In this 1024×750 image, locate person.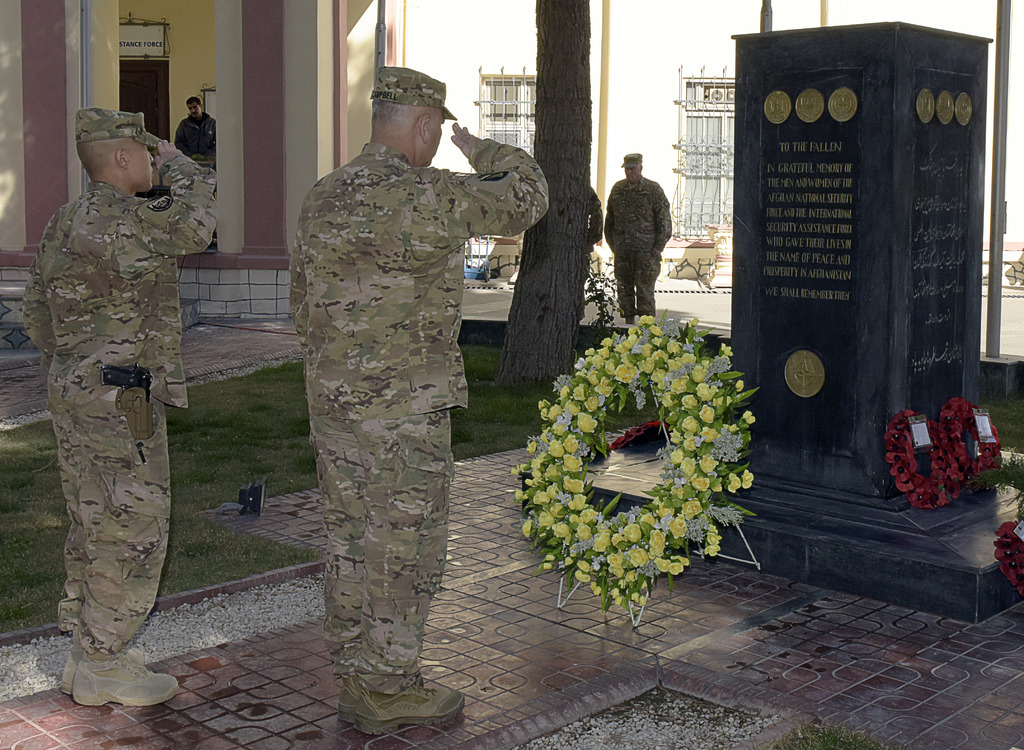
Bounding box: bbox=[172, 92, 220, 179].
